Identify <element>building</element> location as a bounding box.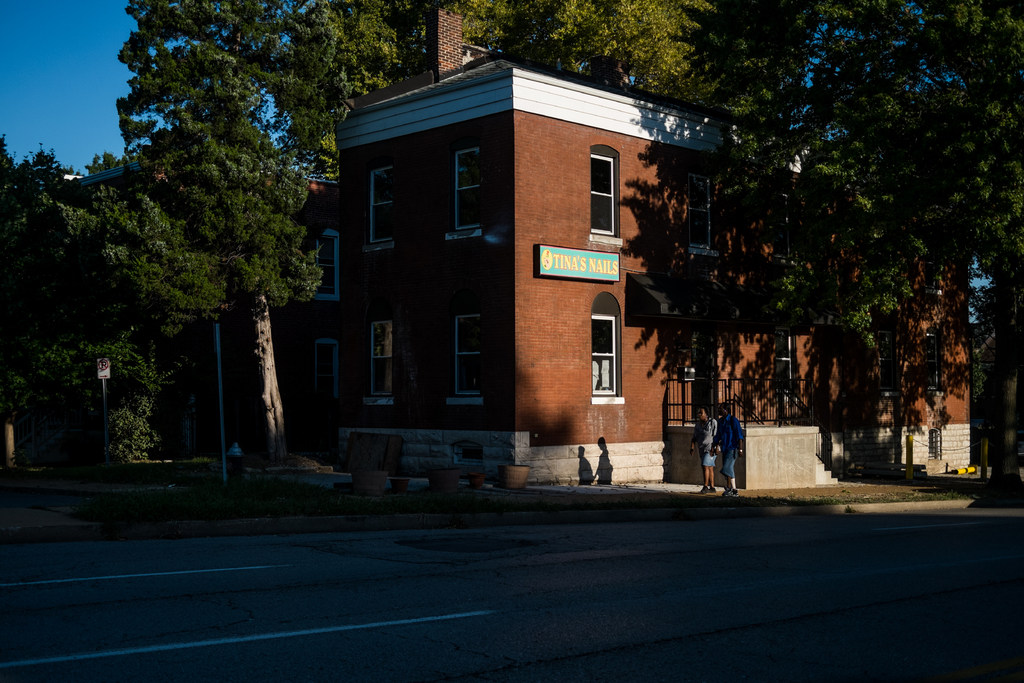
bbox=(53, 0, 970, 493).
